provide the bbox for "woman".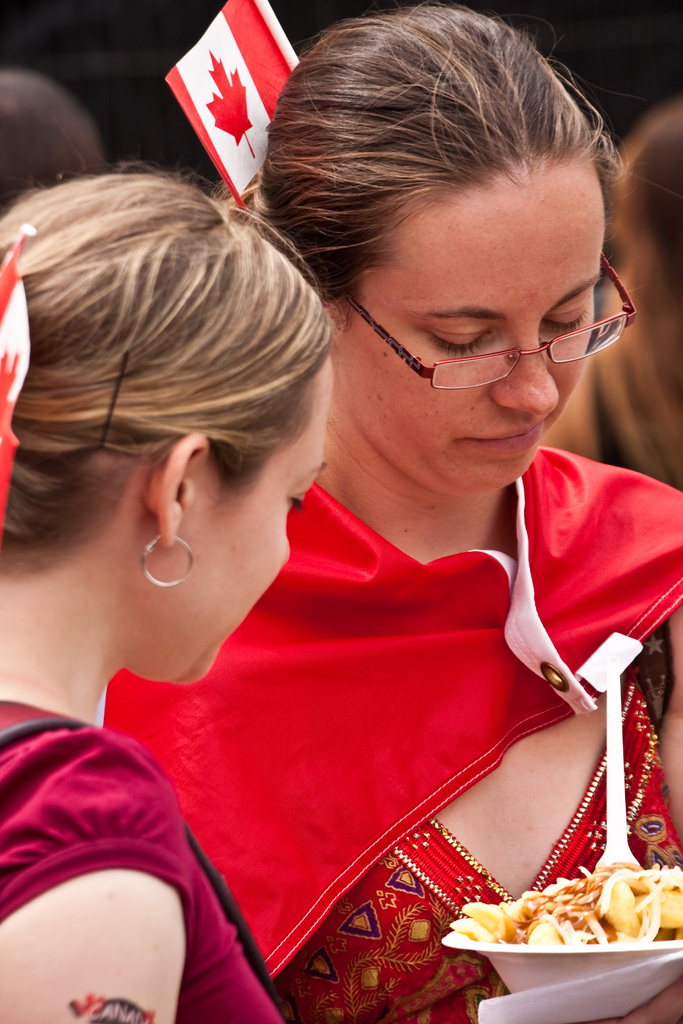
94:4:682:1023.
